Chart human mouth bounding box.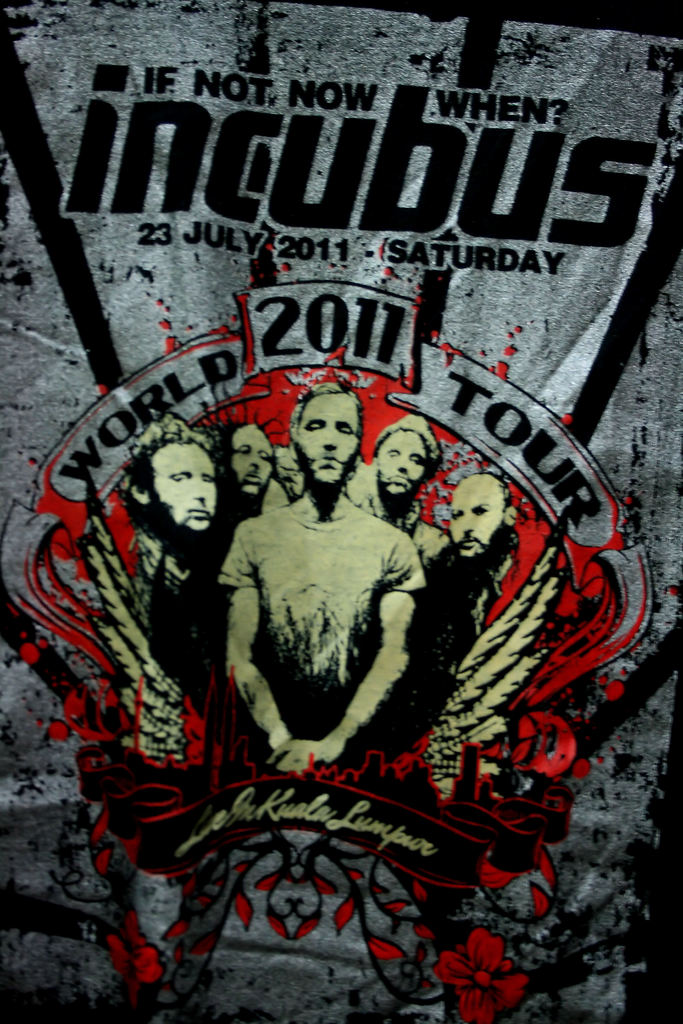
Charted: select_region(464, 536, 478, 548).
